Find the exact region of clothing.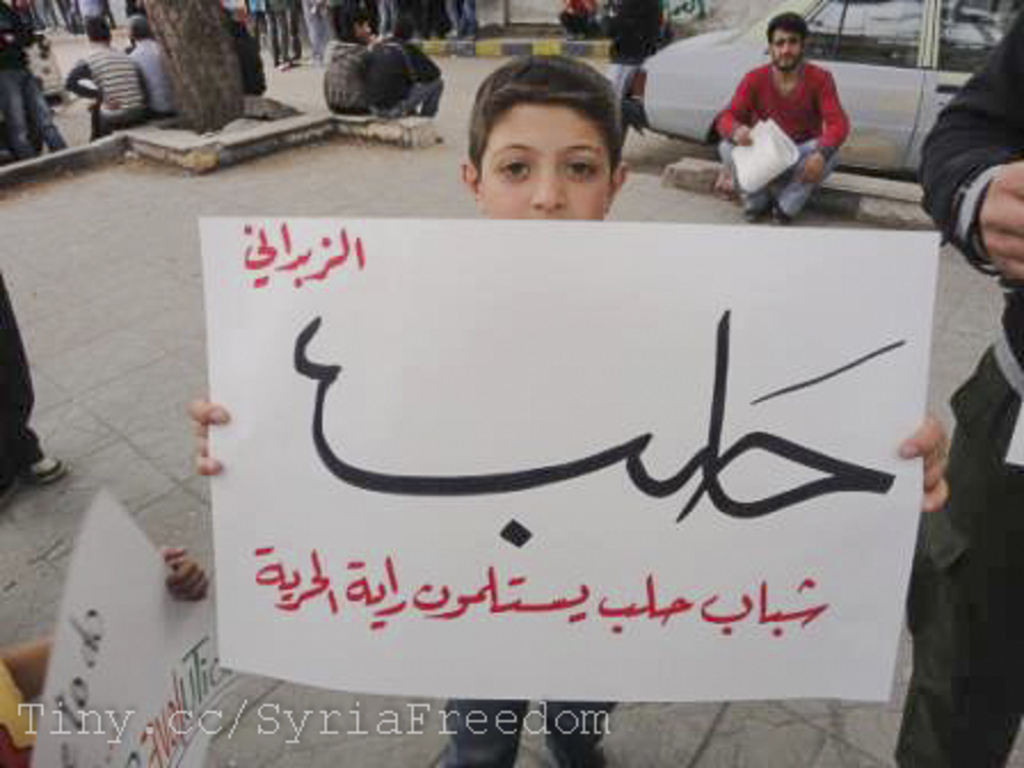
Exact region: [126, 27, 178, 119].
